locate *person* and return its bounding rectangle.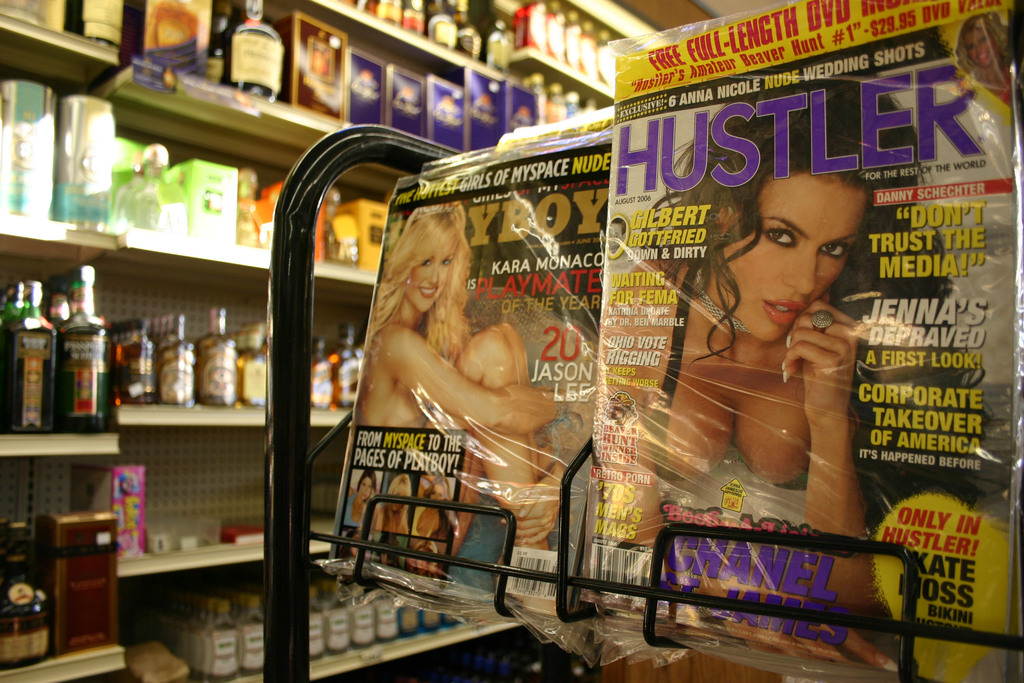
Rect(364, 204, 565, 568).
